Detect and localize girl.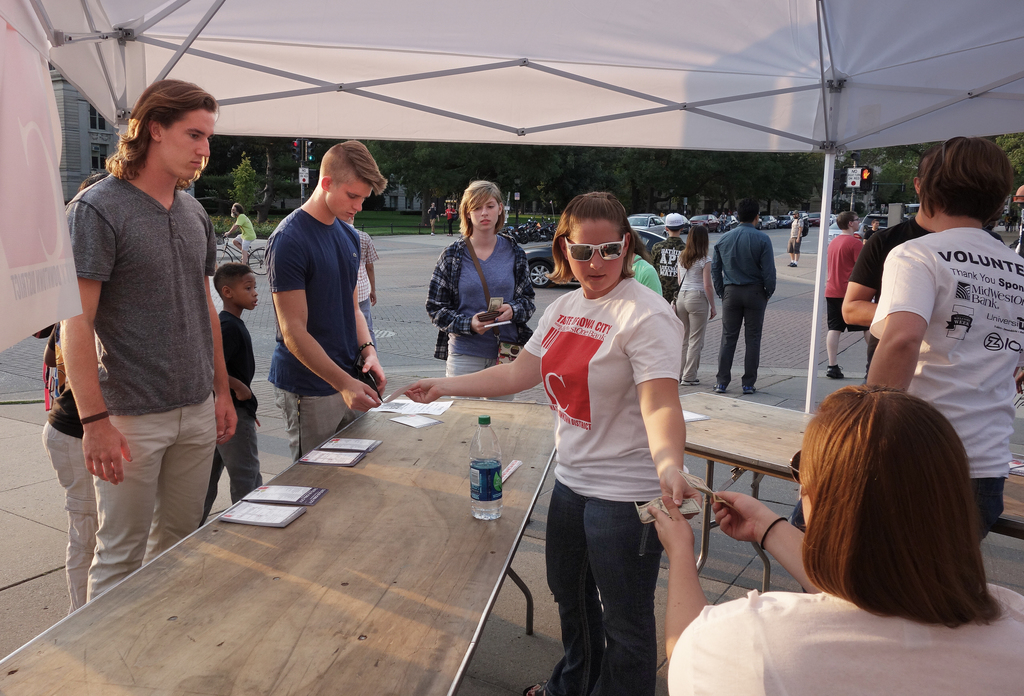
Localized at rect(420, 179, 538, 408).
